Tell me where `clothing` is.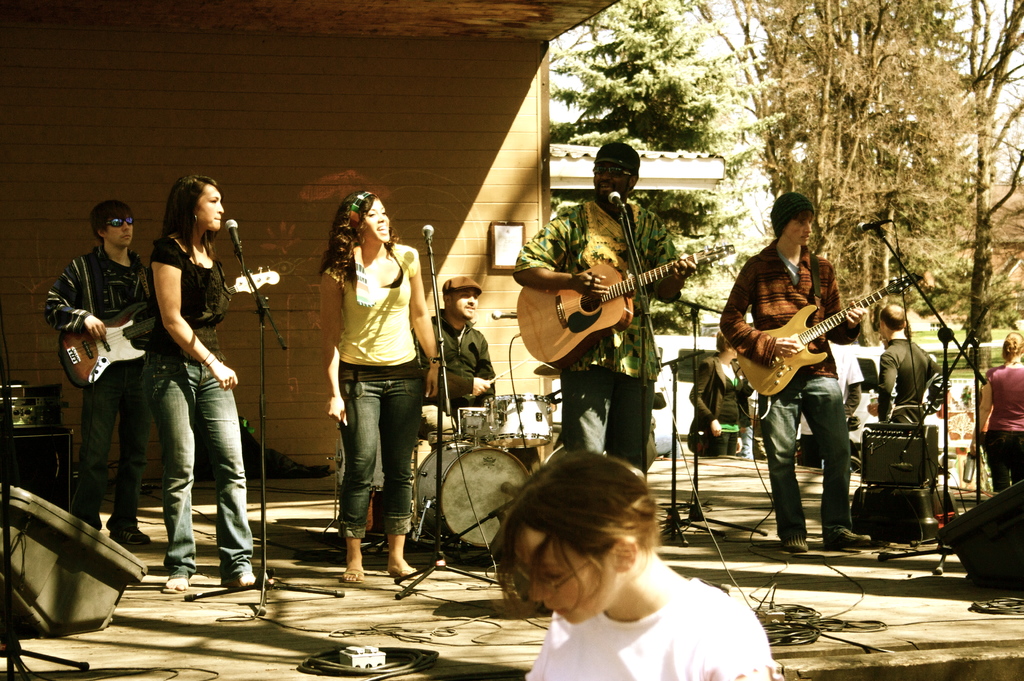
`clothing` is at [318, 245, 427, 543].
